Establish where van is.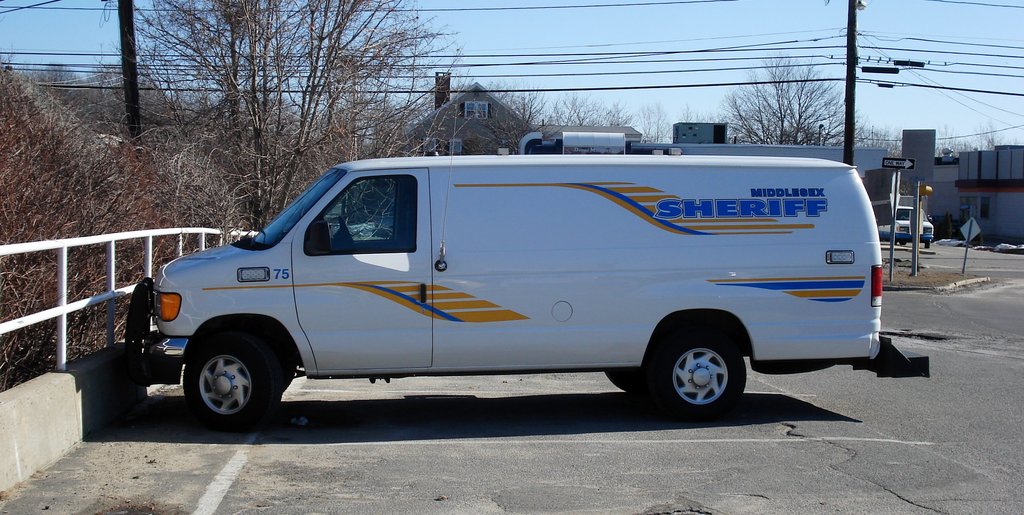
Established at crop(125, 129, 934, 427).
